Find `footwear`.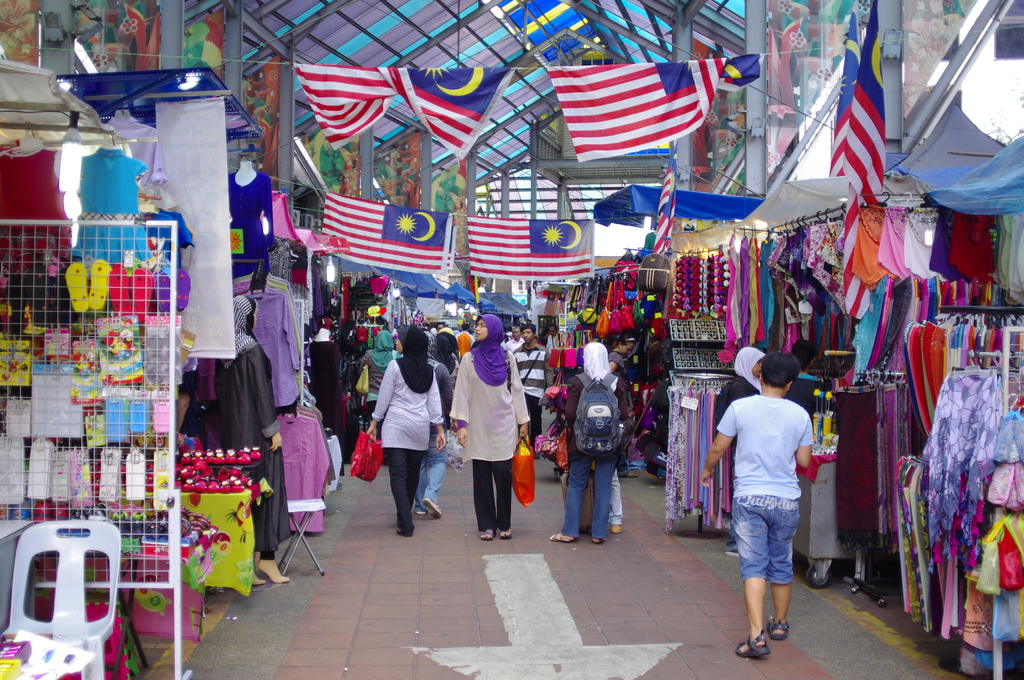
left=257, top=554, right=291, bottom=585.
